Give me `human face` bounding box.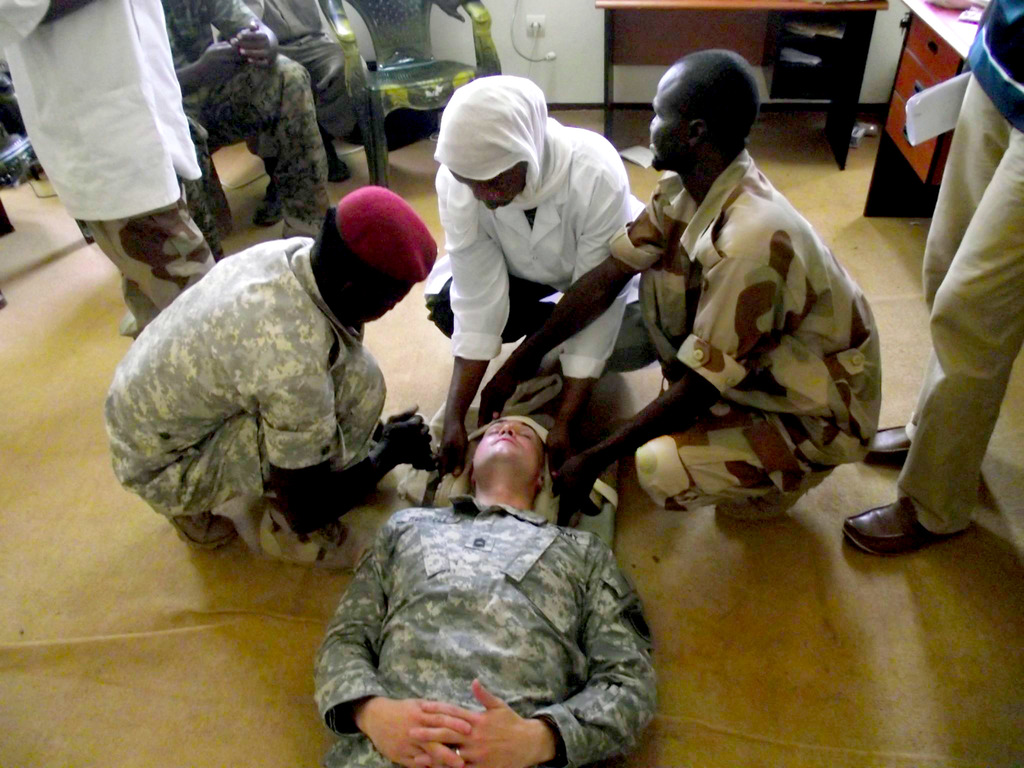
rect(472, 422, 541, 474).
